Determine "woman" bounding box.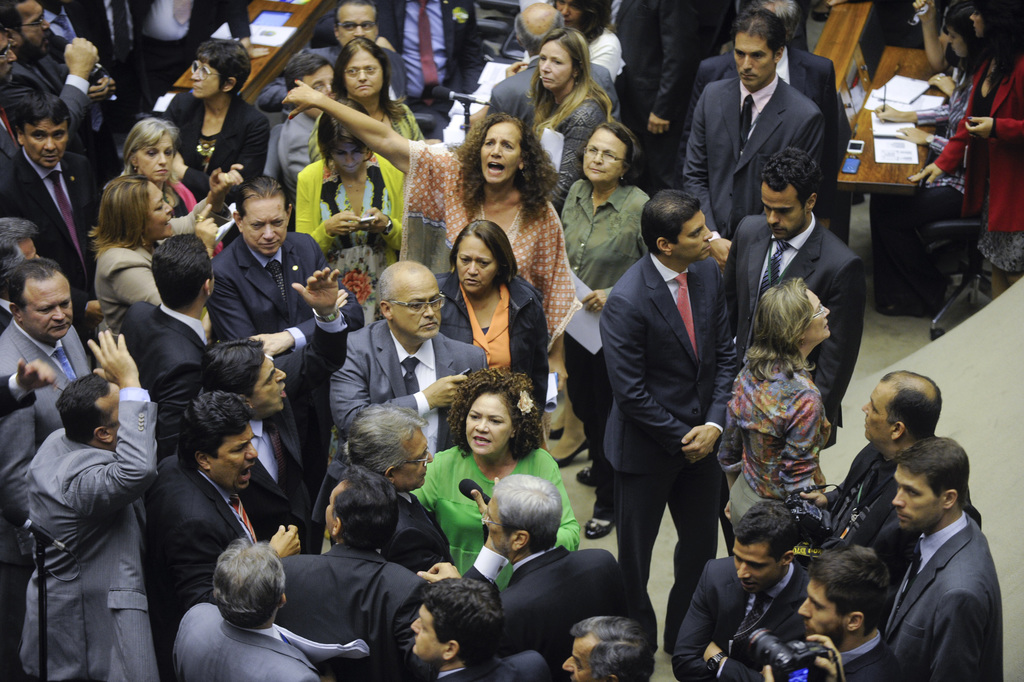
Determined: [872, 0, 995, 324].
